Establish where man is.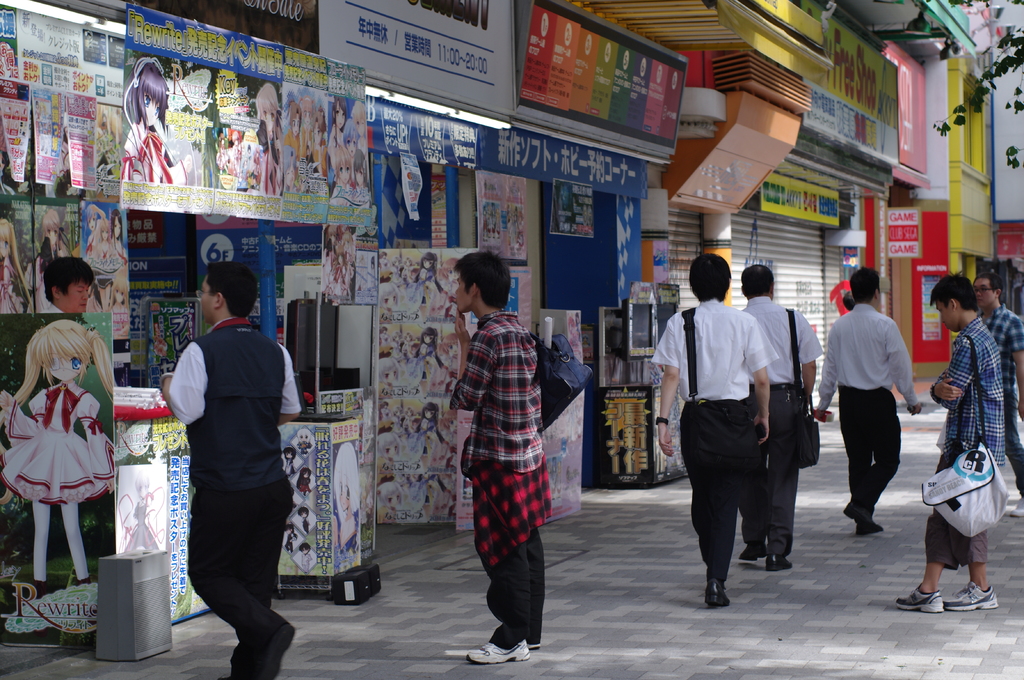
Established at 741:264:822:572.
